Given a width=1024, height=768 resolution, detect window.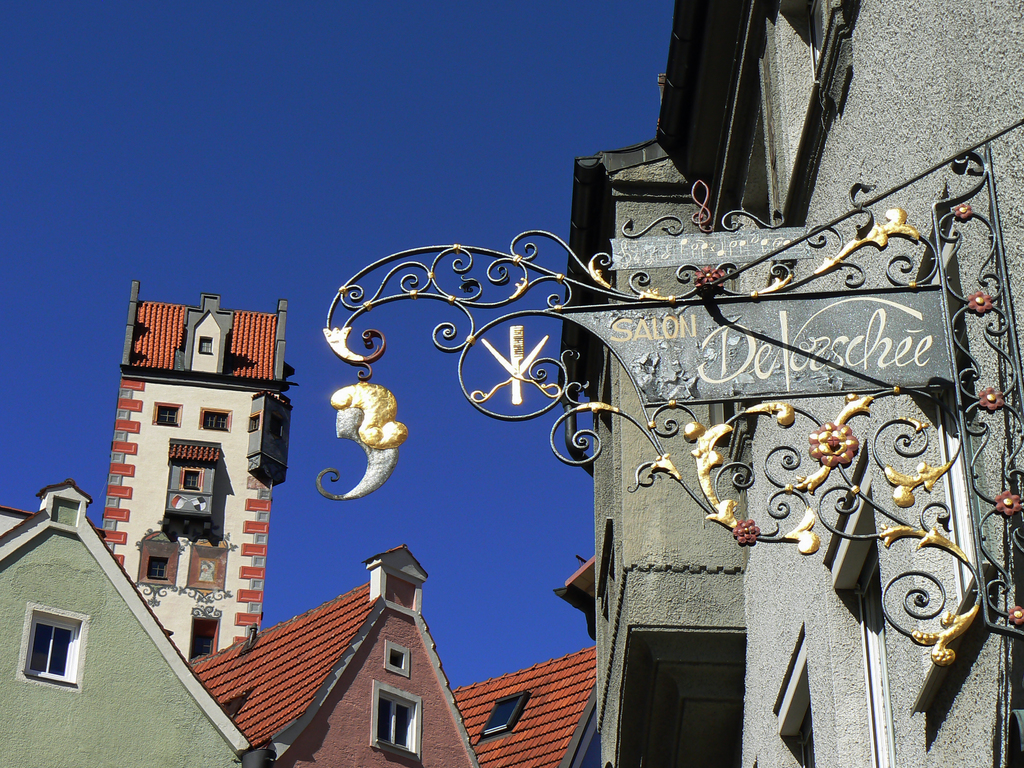
[left=181, top=467, right=202, bottom=490].
